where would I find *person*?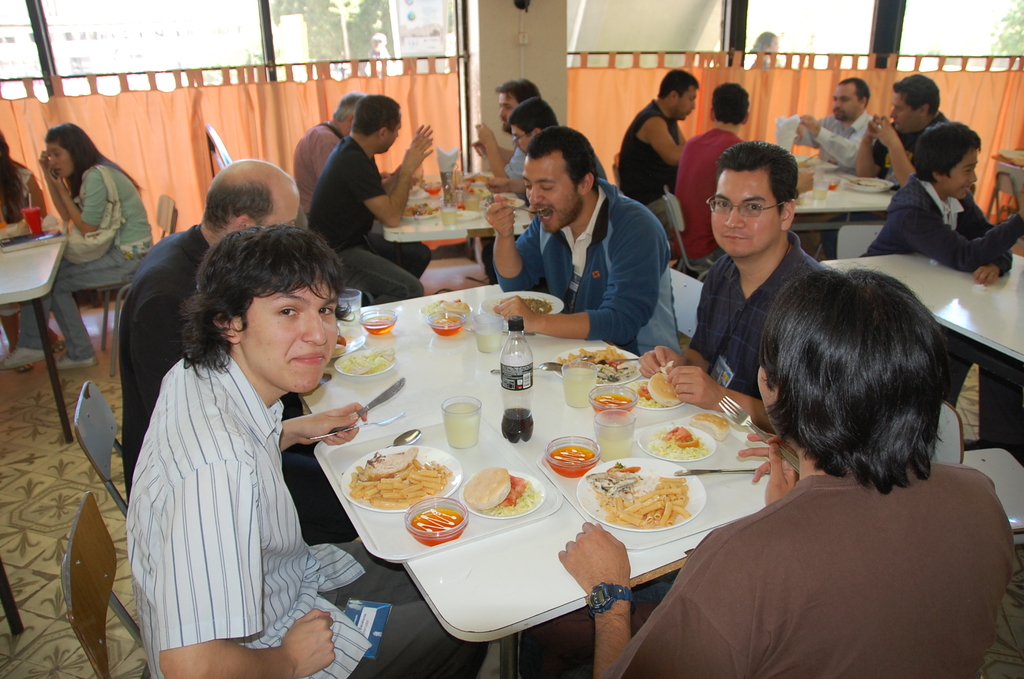
At (554,261,1019,678).
